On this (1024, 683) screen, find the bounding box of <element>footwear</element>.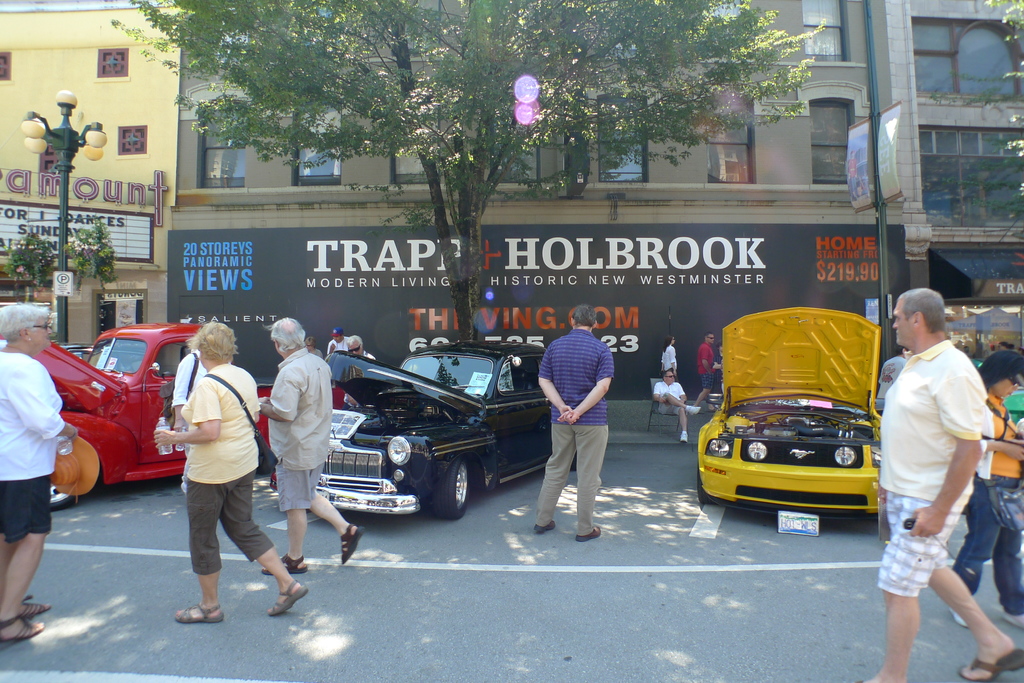
Bounding box: {"x1": 20, "y1": 593, "x2": 58, "y2": 618}.
